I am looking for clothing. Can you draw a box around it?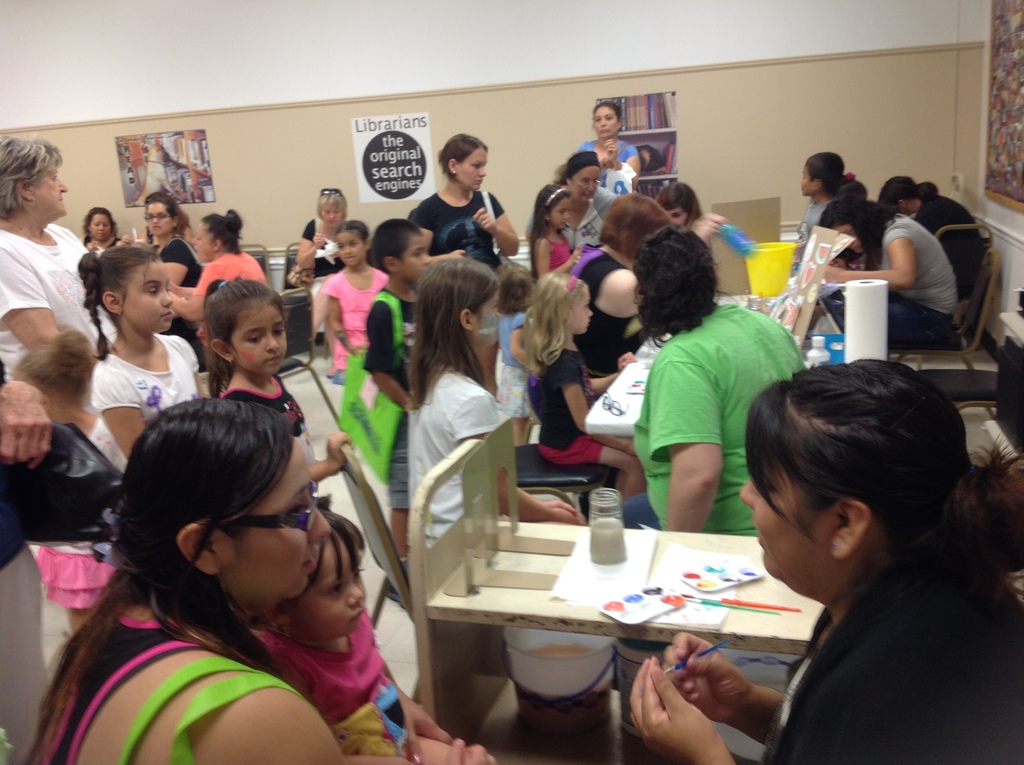
Sure, the bounding box is 796 198 838 245.
